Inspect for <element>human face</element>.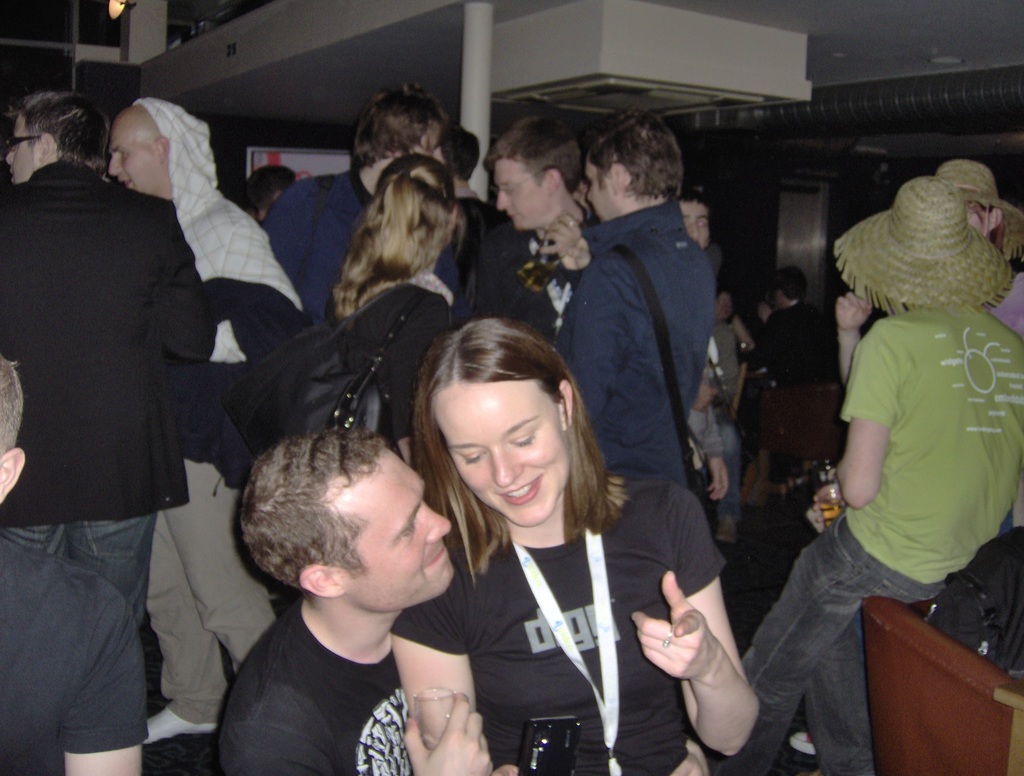
Inspection: (left=437, top=381, right=569, bottom=524).
